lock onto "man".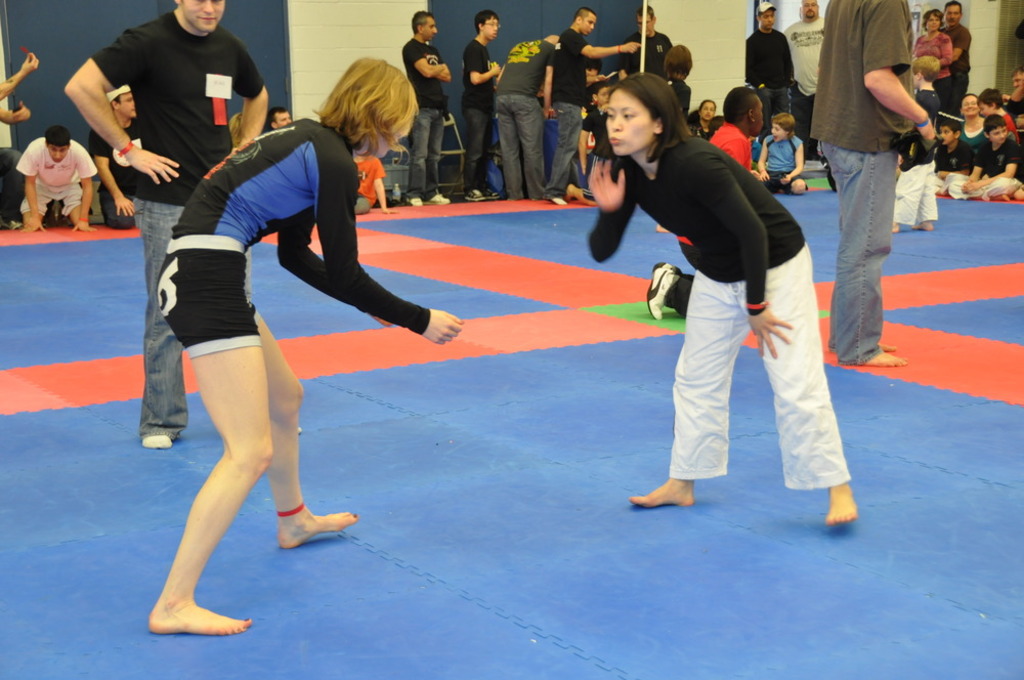
Locked: [272,103,299,131].
